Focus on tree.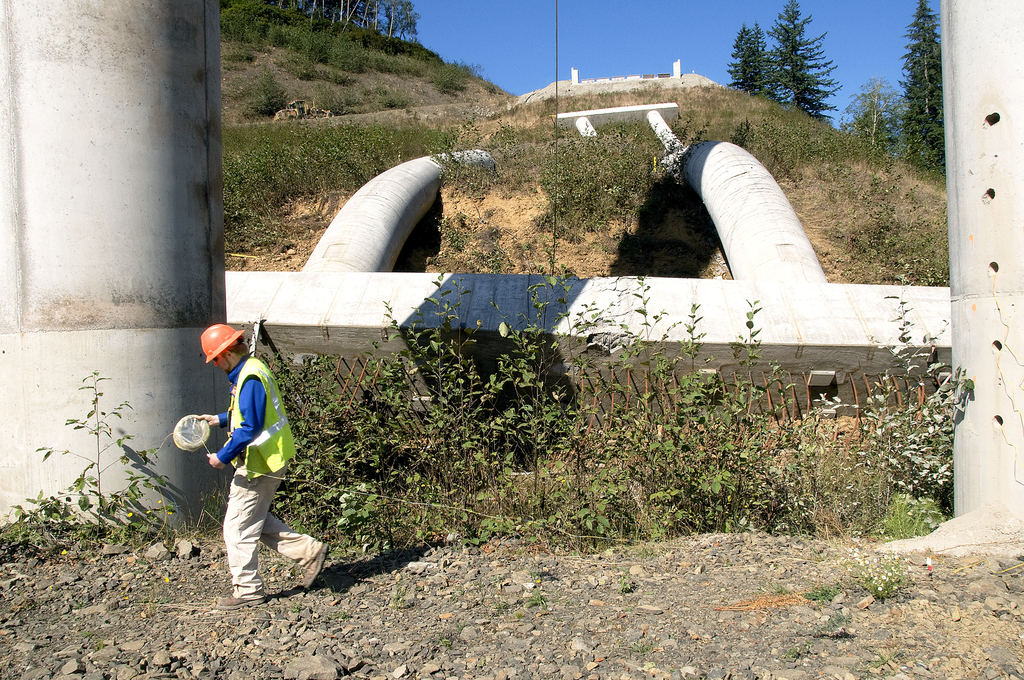
Focused at region(900, 0, 945, 178).
